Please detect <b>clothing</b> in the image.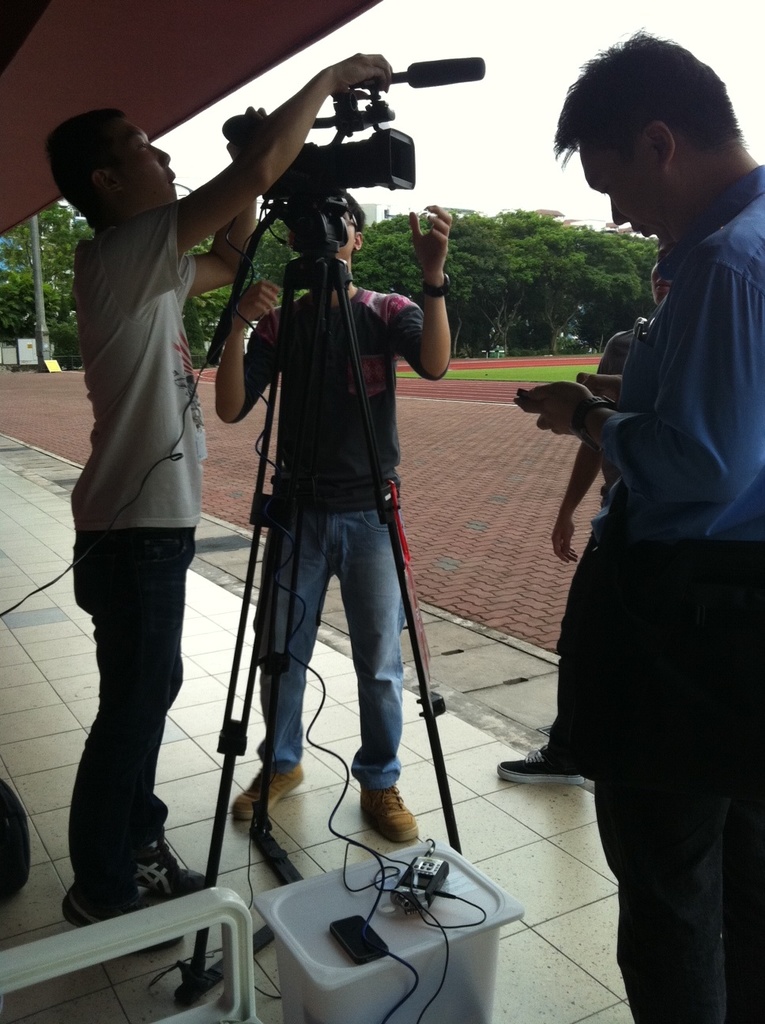
rect(76, 201, 209, 911).
